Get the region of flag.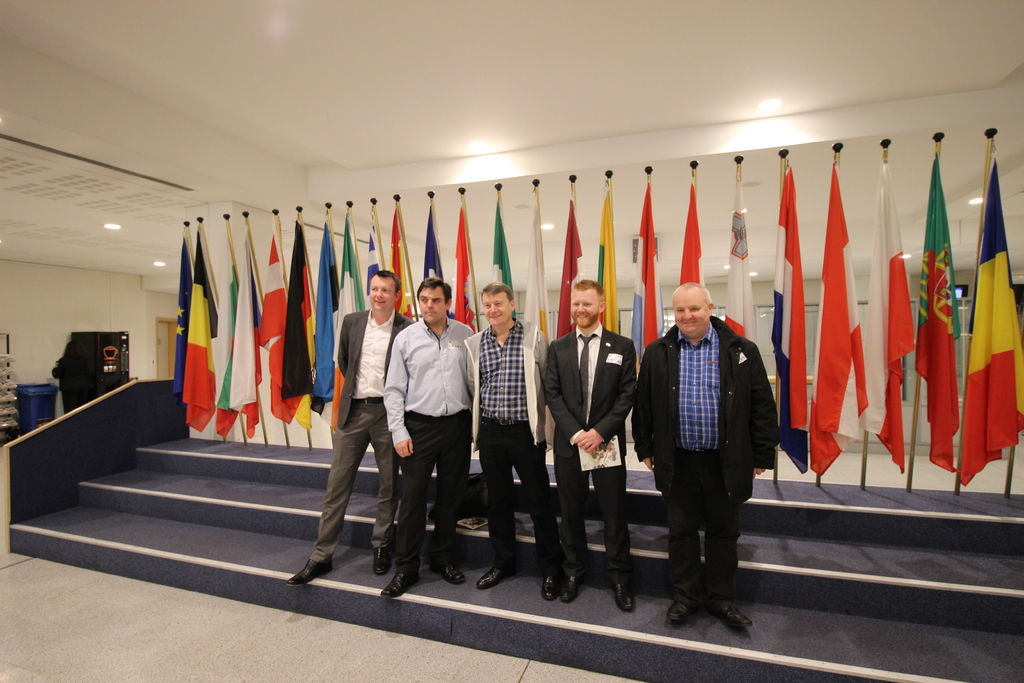
rect(558, 188, 583, 345).
